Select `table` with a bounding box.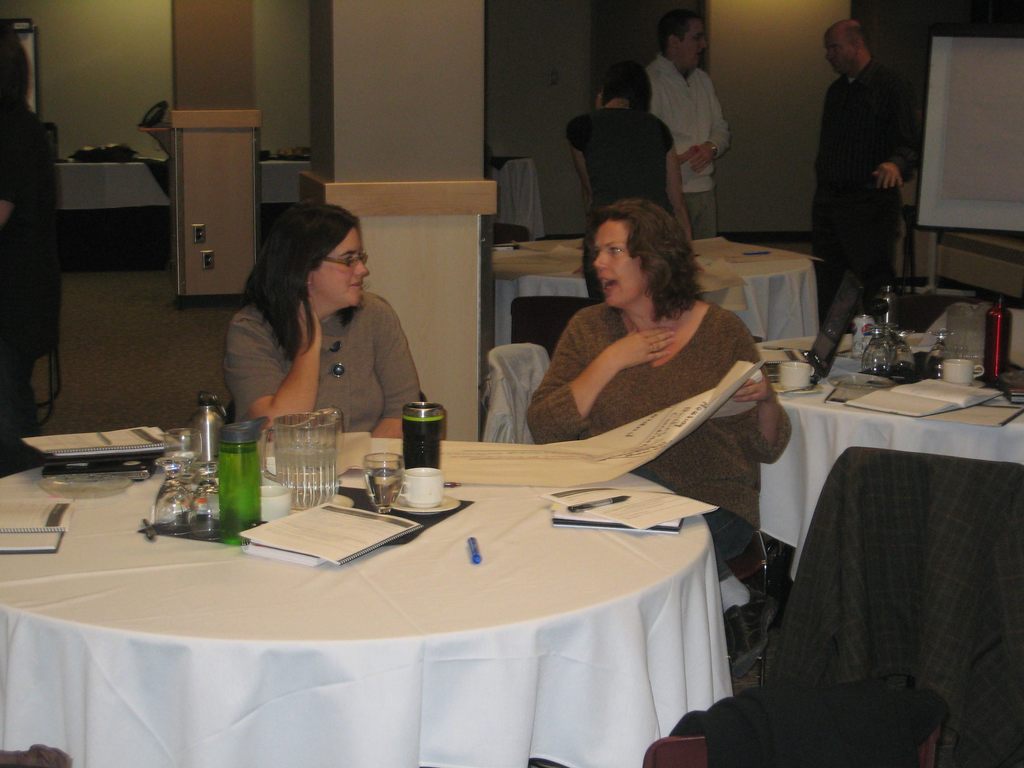
rect(495, 232, 822, 351).
